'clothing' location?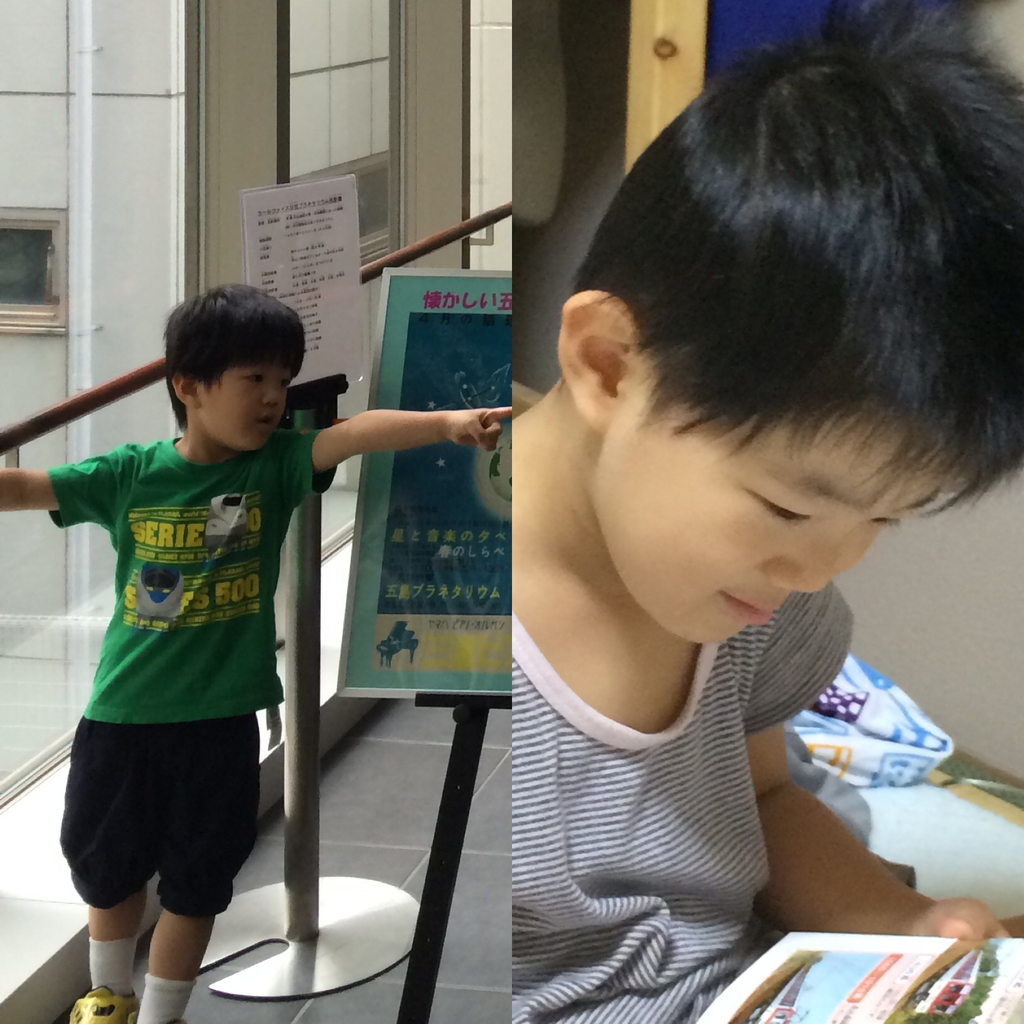
(514, 584, 856, 1023)
